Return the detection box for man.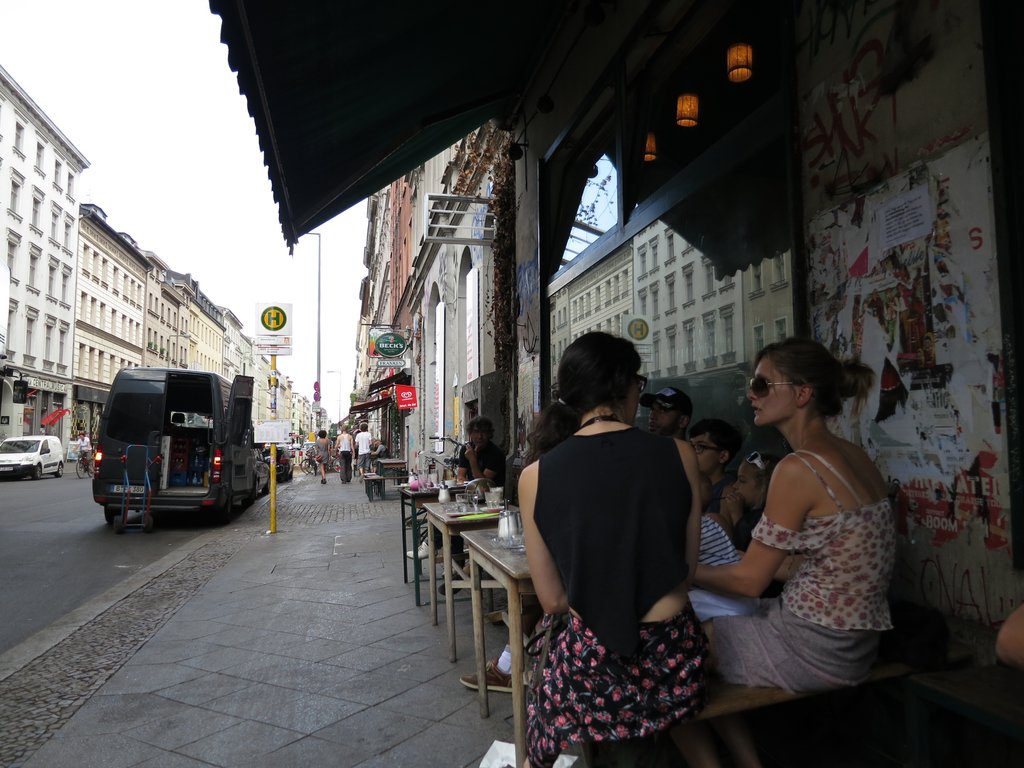
bbox=(353, 419, 374, 485).
